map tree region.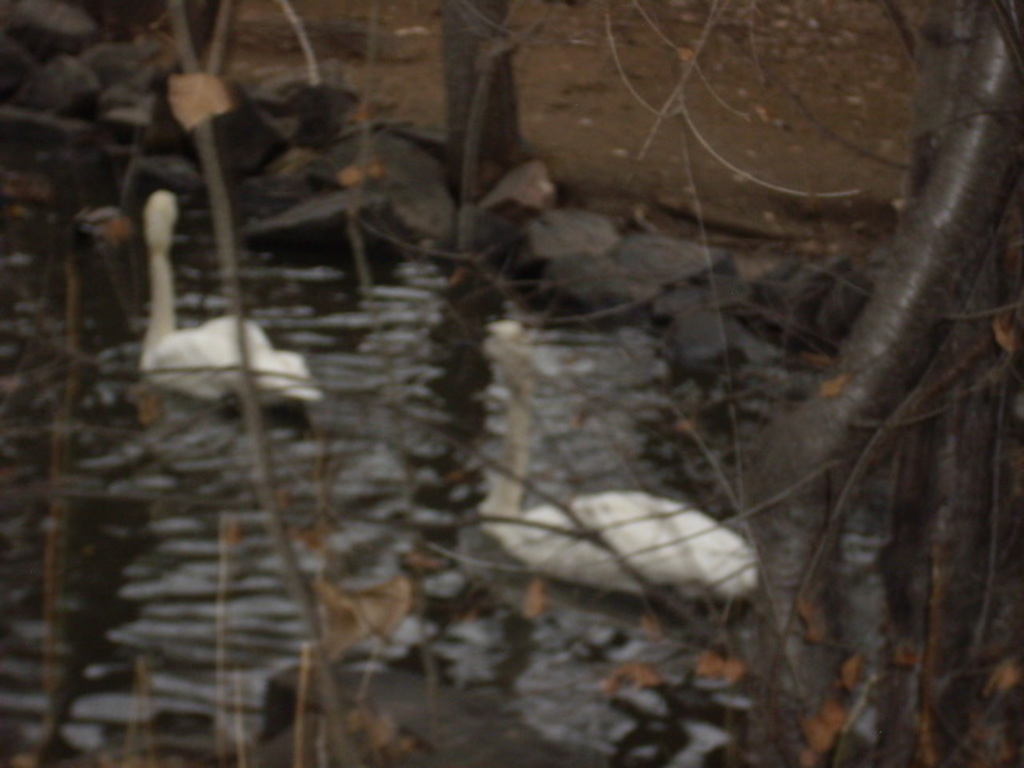
Mapped to <box>742,0,1019,766</box>.
